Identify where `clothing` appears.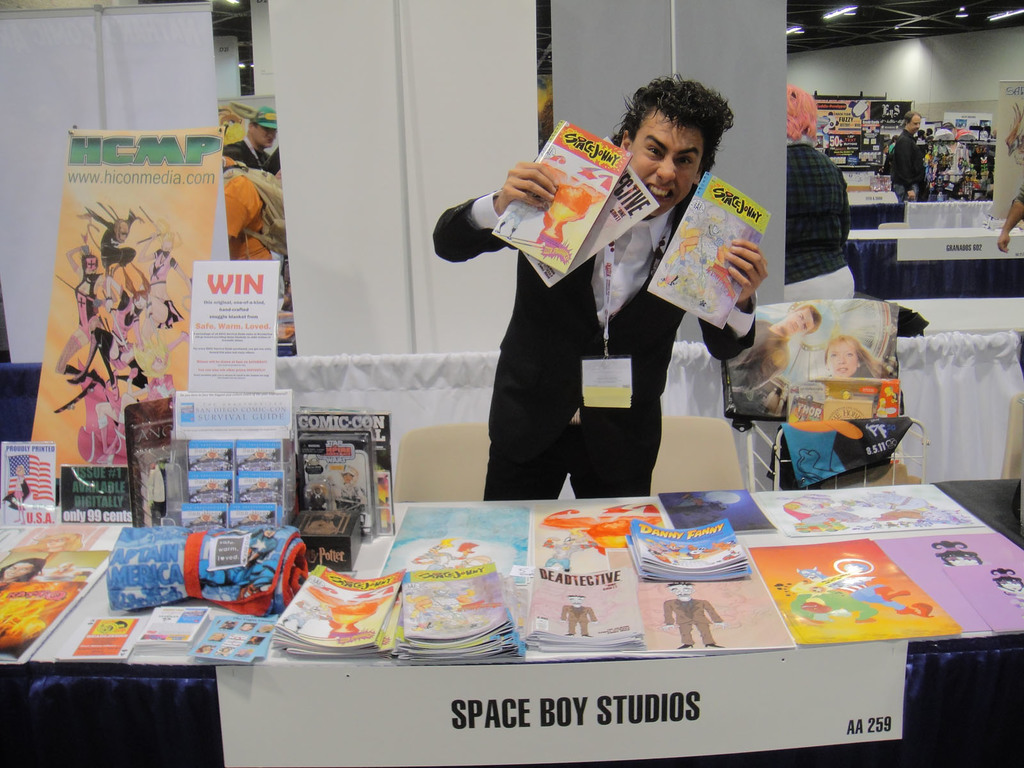
Appears at bbox=[222, 135, 269, 167].
